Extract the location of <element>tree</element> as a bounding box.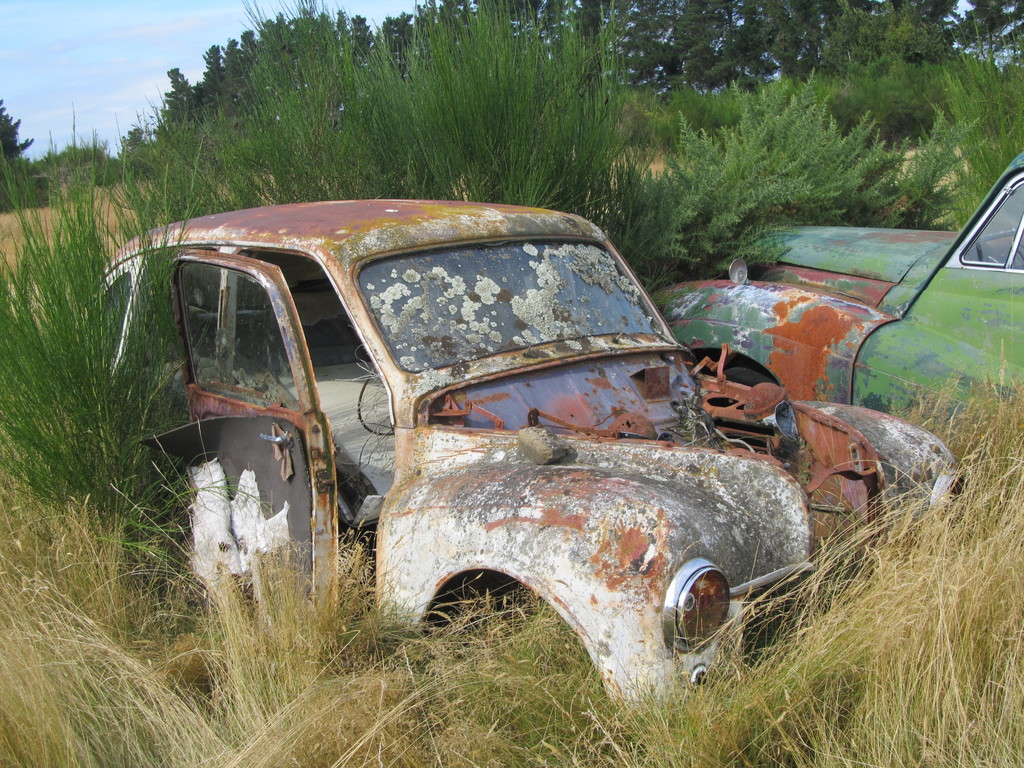
box(0, 93, 49, 213).
